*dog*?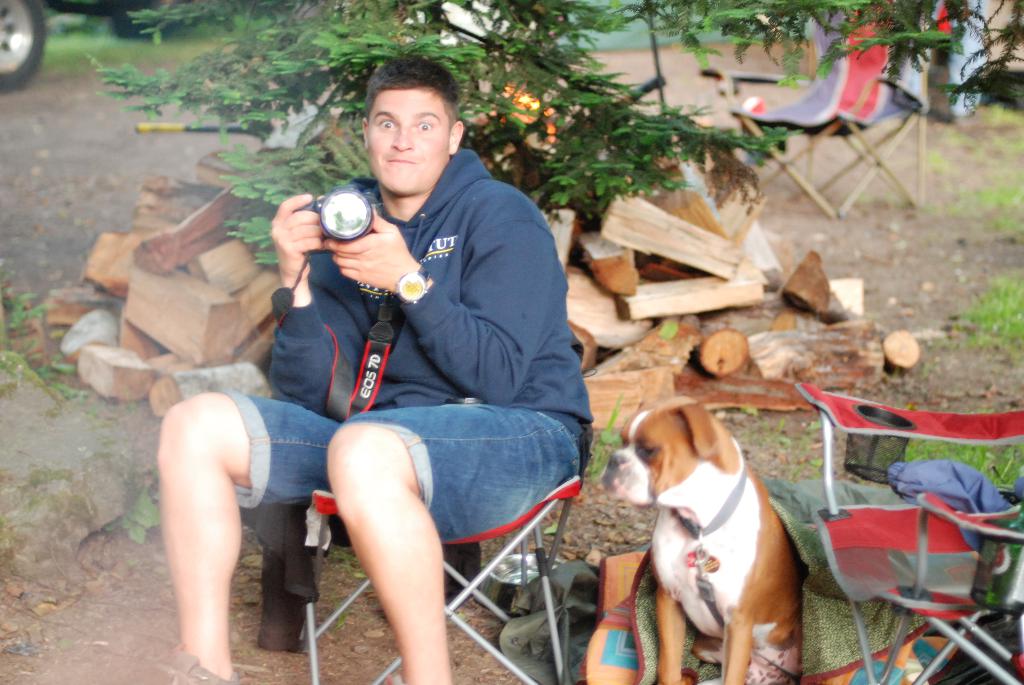
region(600, 397, 803, 684)
